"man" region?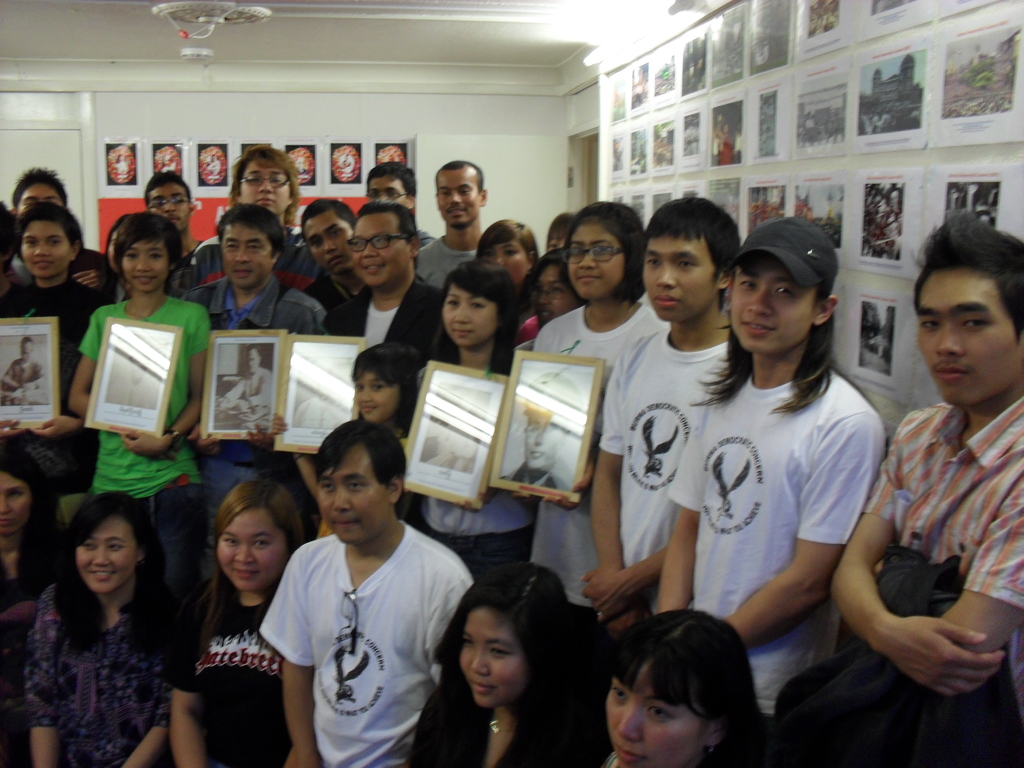
(x1=144, y1=171, x2=201, y2=254)
